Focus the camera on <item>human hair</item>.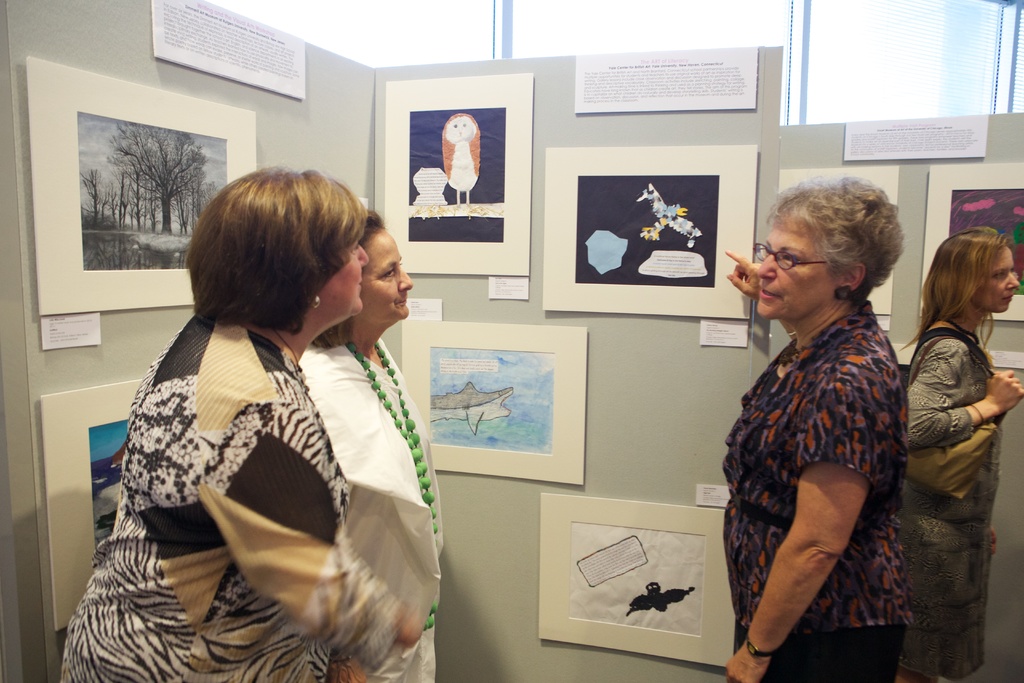
Focus region: {"left": 359, "top": 204, "right": 381, "bottom": 245}.
